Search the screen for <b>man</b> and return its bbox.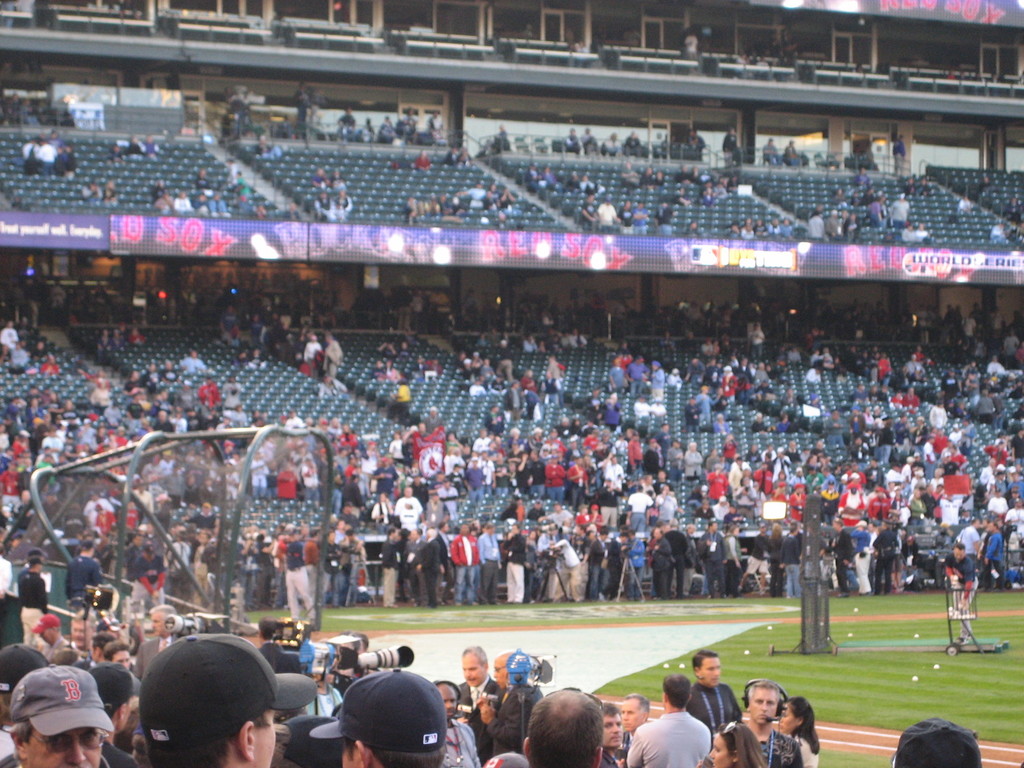
Found: 690 651 741 733.
